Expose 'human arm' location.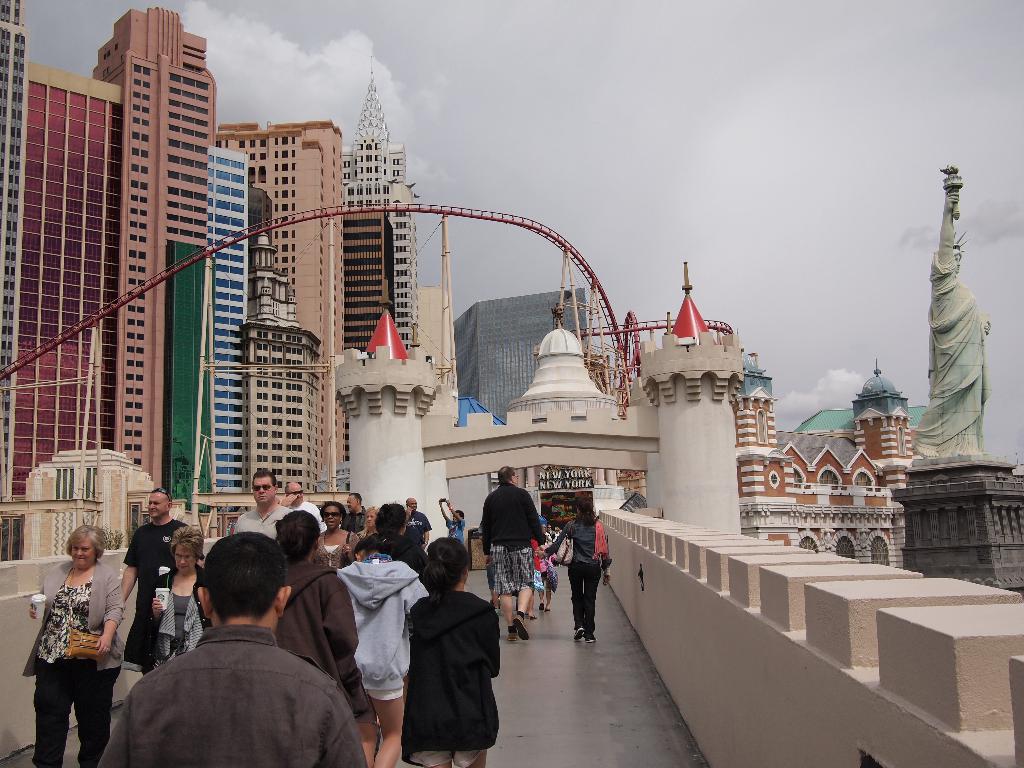
Exposed at bbox=[116, 531, 139, 600].
